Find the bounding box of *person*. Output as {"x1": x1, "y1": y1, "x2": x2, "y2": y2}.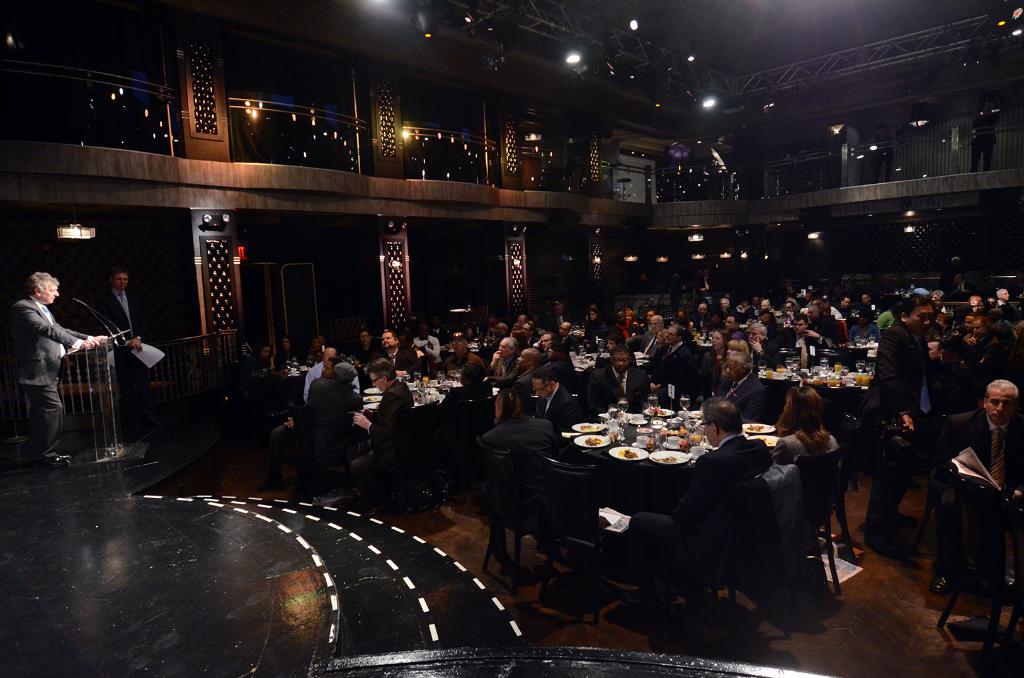
{"x1": 10, "y1": 262, "x2": 108, "y2": 458}.
